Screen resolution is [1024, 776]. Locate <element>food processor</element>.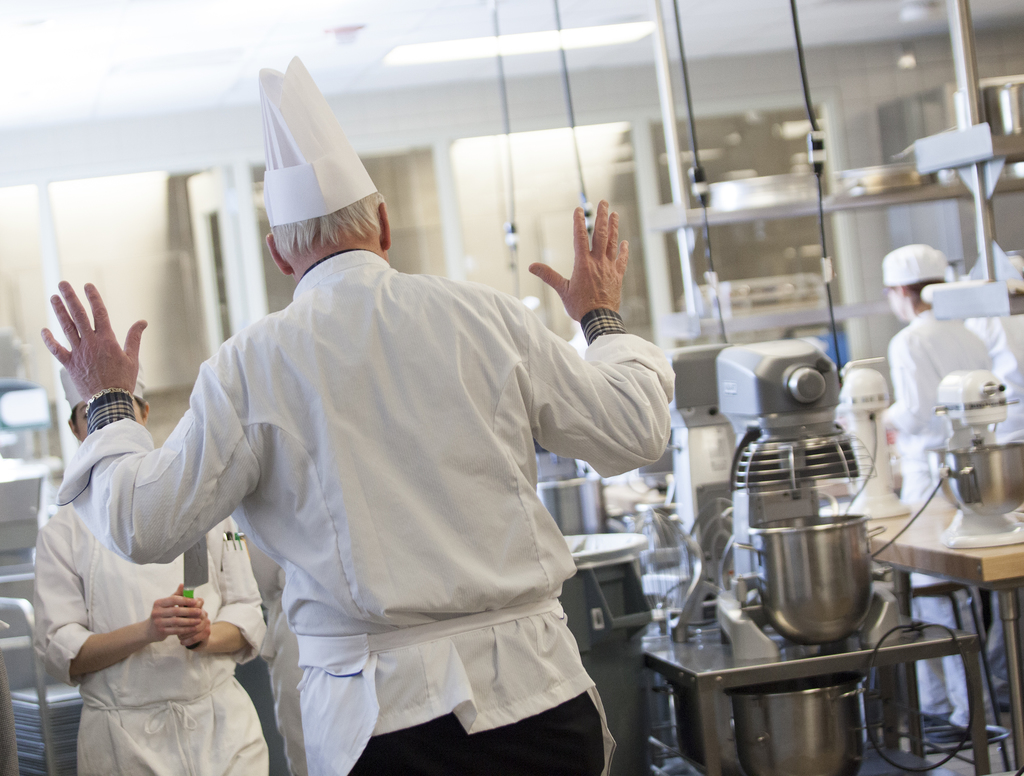
(713, 335, 912, 664).
